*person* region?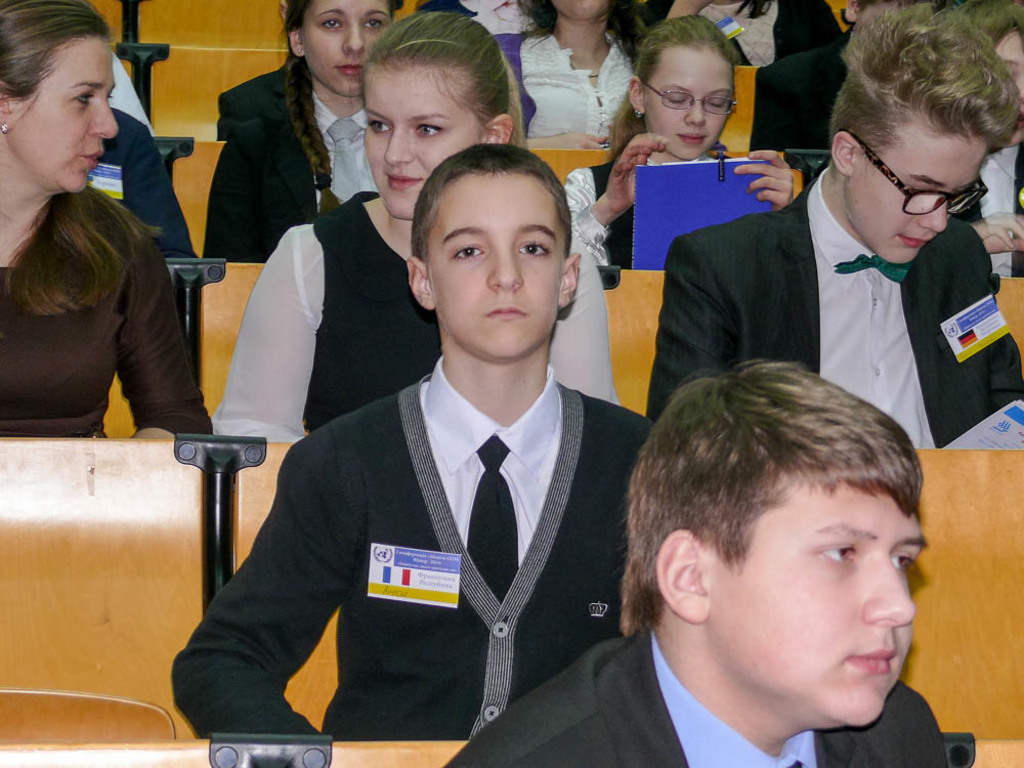
[left=638, top=0, right=1023, bottom=438]
